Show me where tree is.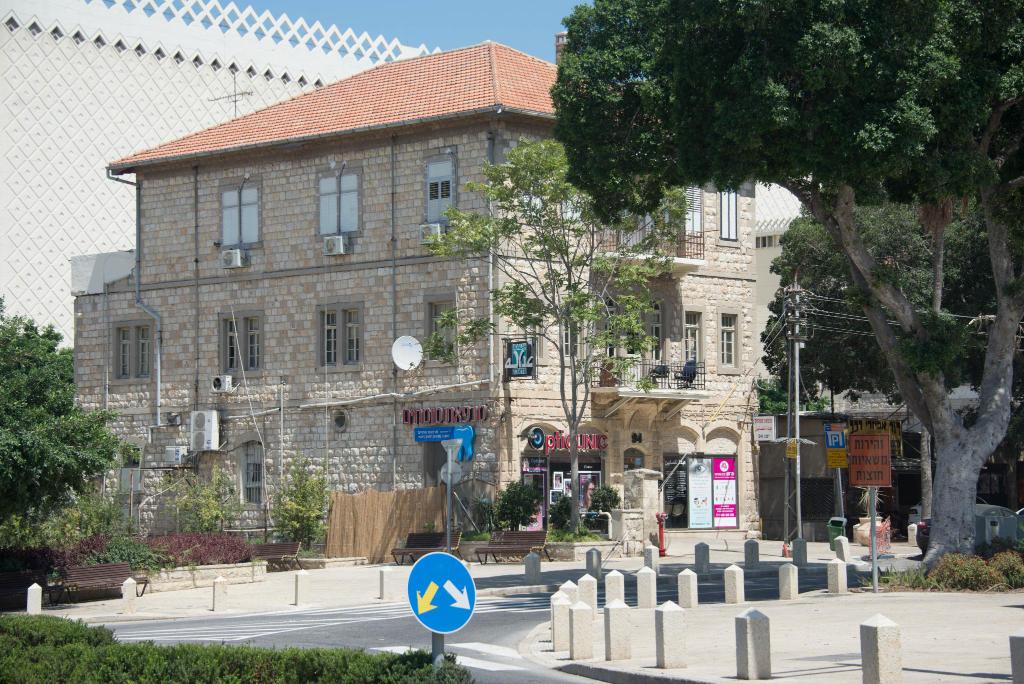
tree is at Rect(430, 130, 682, 531).
